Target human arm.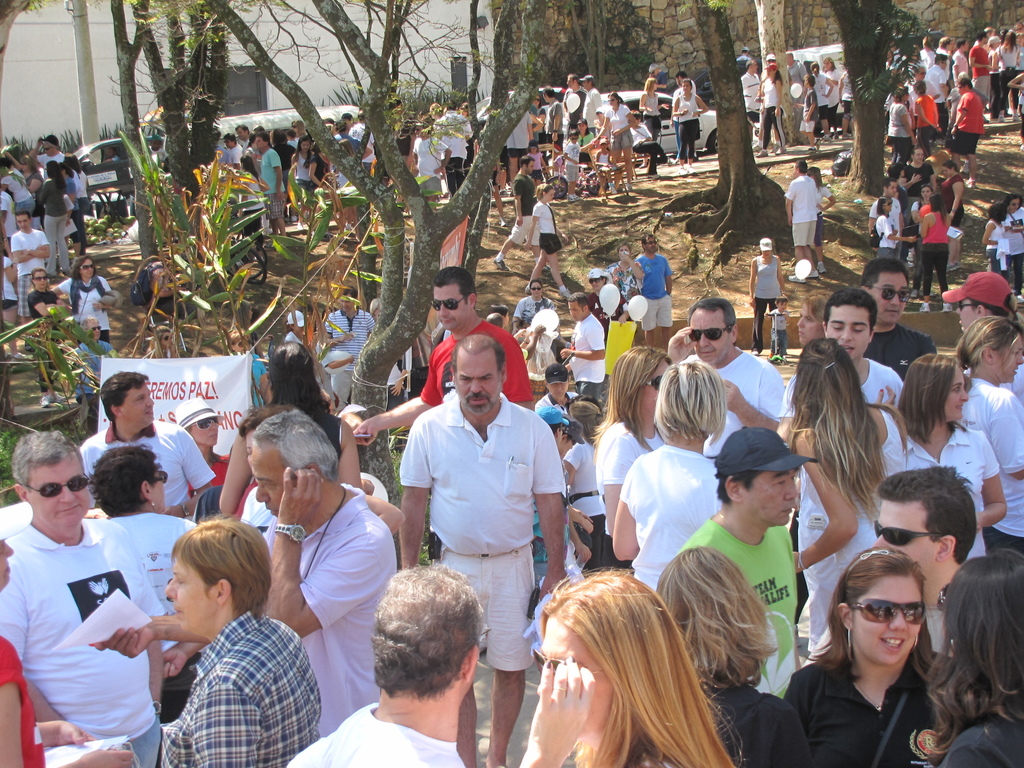
Target region: (x1=591, y1=106, x2=609, y2=147).
